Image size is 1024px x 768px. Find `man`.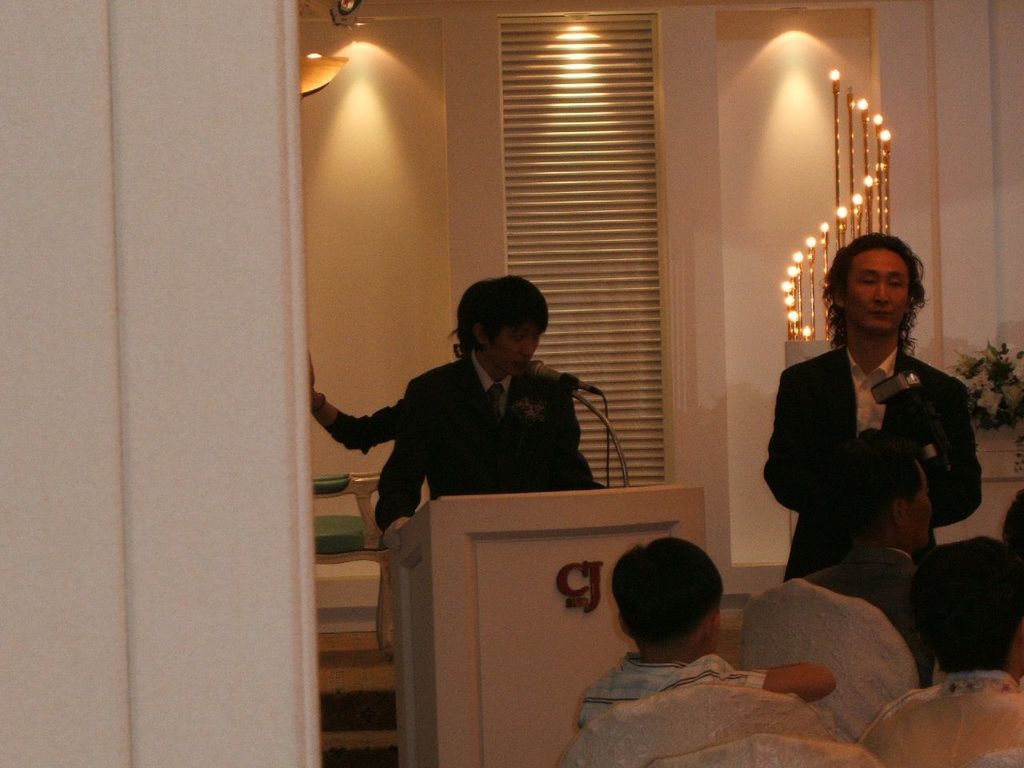
x1=768 y1=232 x2=991 y2=577.
